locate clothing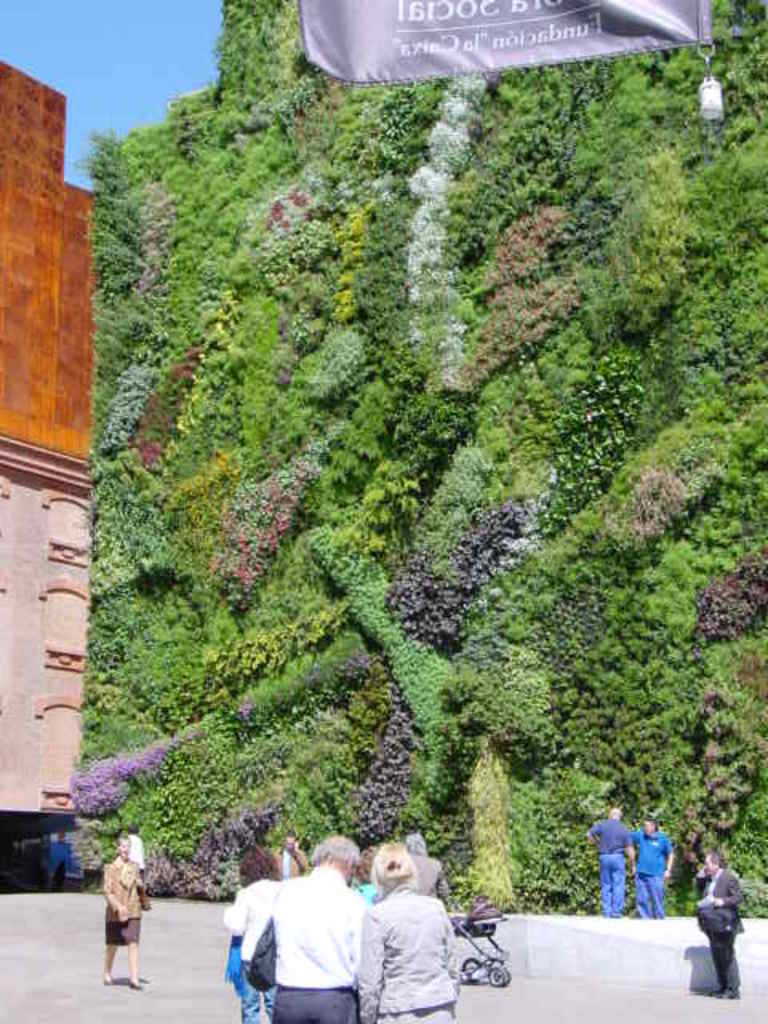
<bbox>352, 875, 379, 909</bbox>
